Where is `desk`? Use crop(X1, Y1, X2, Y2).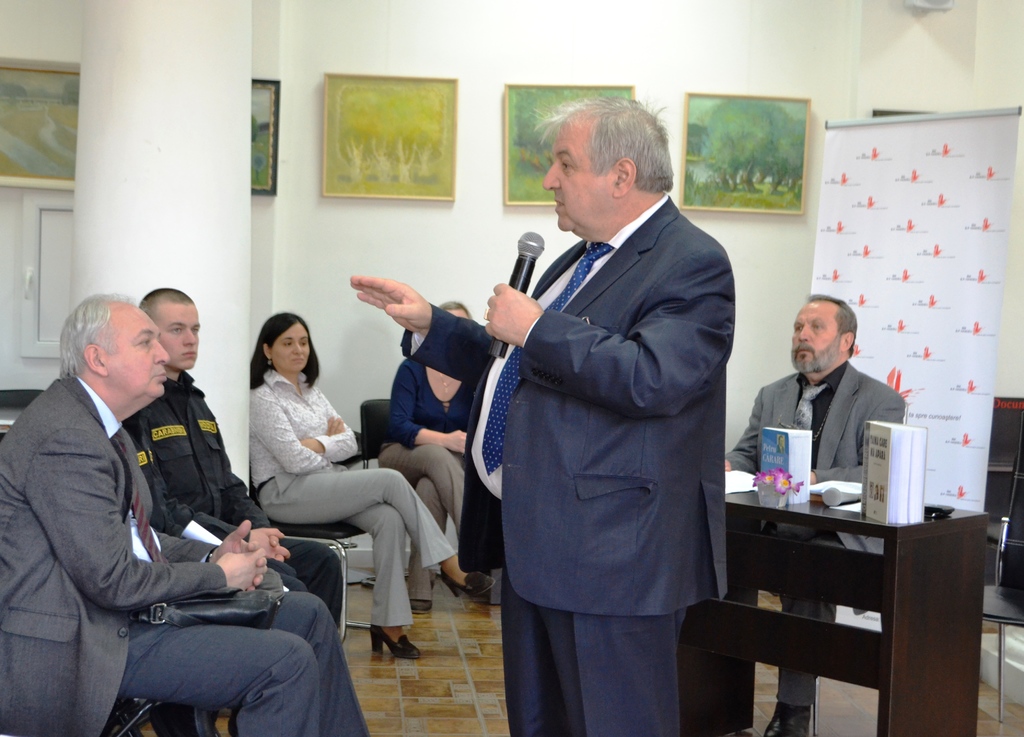
crop(676, 453, 1004, 724).
